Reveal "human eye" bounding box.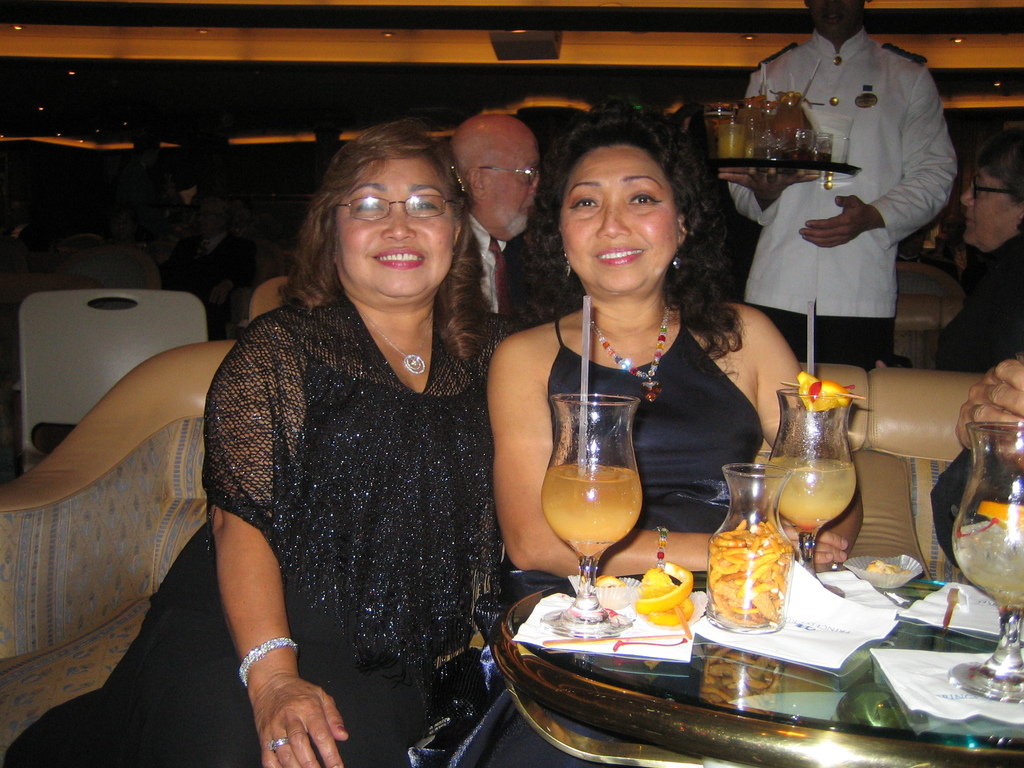
Revealed: Rect(970, 178, 986, 200).
